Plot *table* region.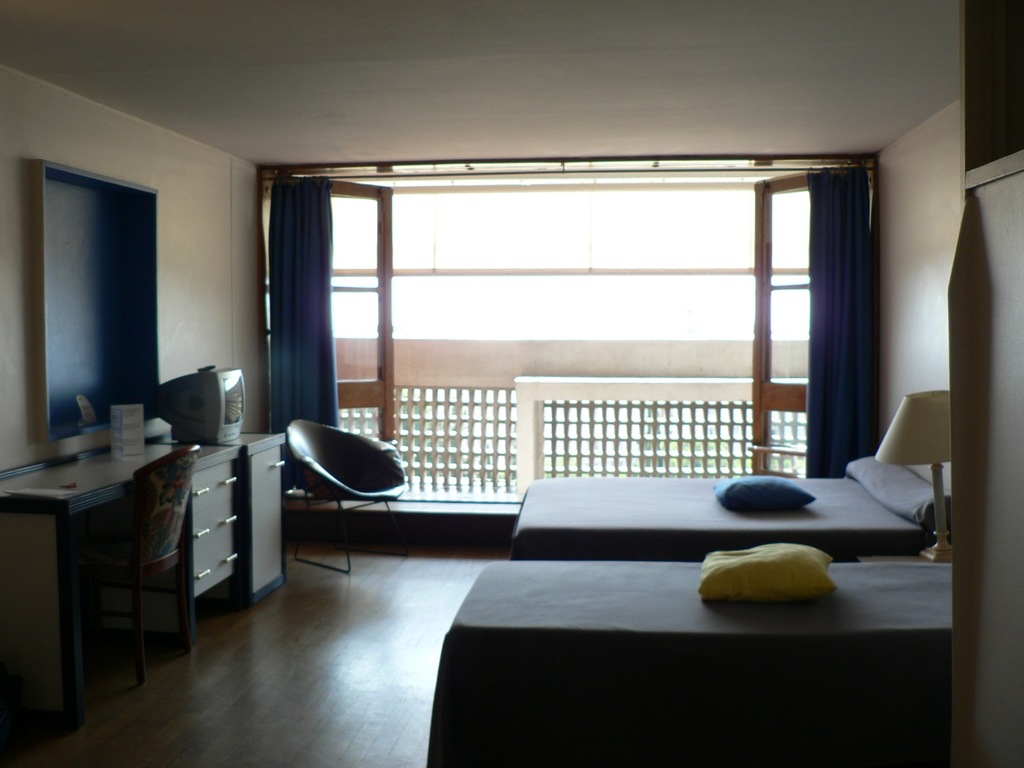
Plotted at bbox=(184, 420, 313, 614).
